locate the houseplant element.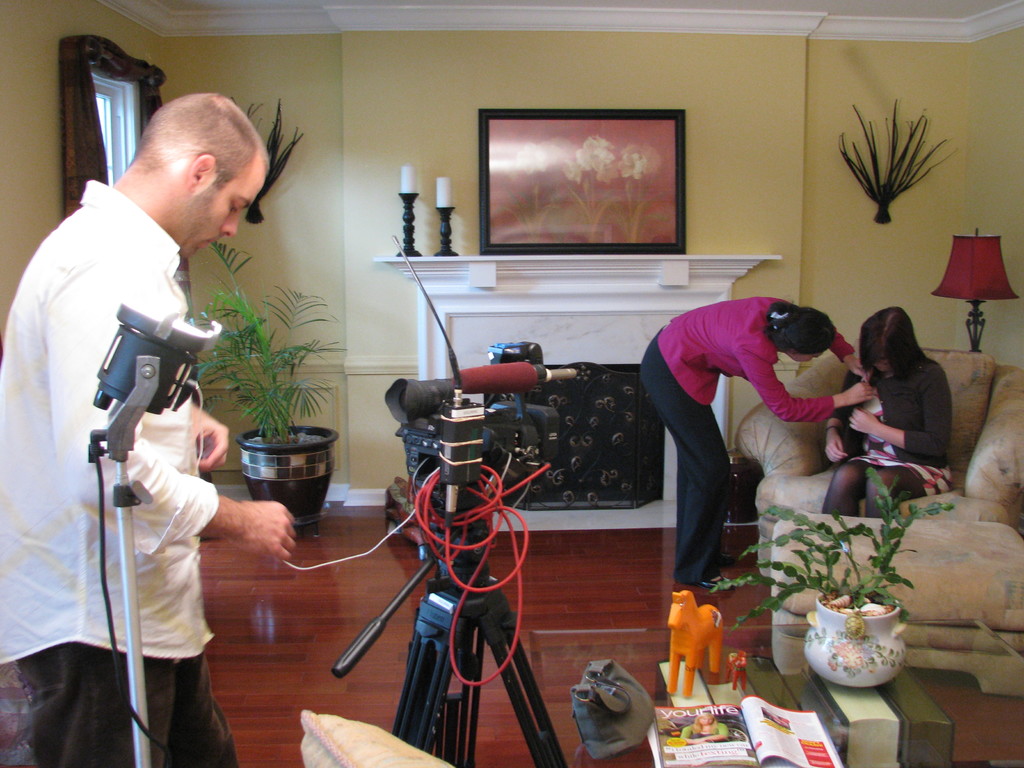
Element bbox: bbox=(175, 237, 353, 521).
